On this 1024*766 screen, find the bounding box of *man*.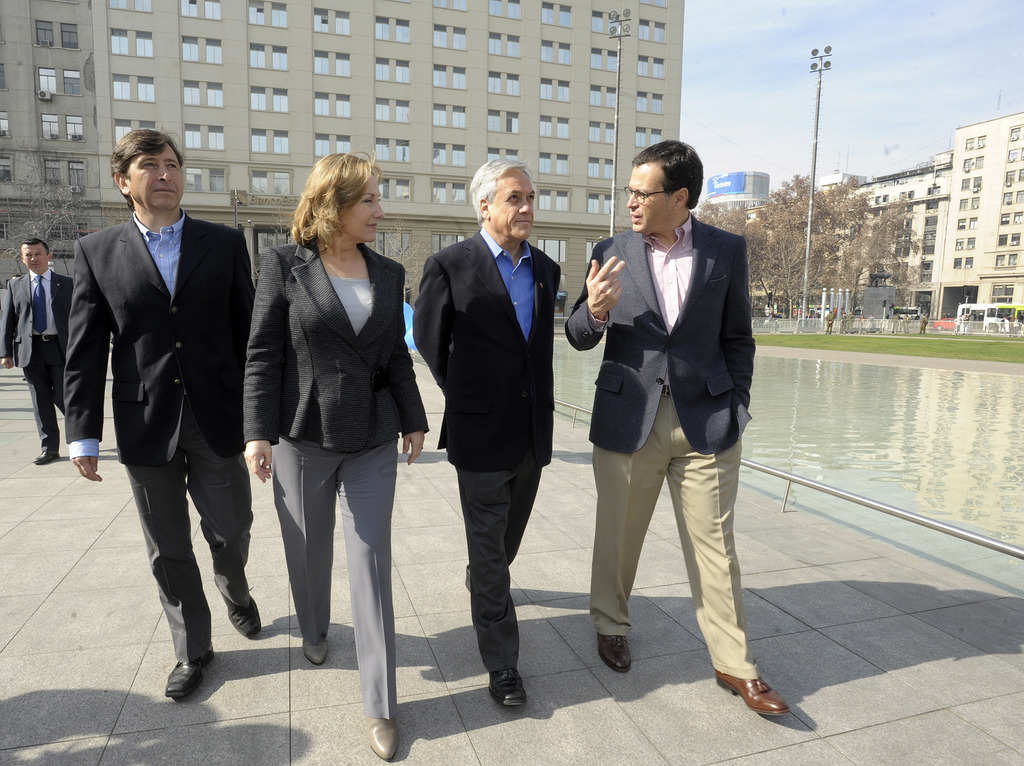
Bounding box: [415,156,564,710].
